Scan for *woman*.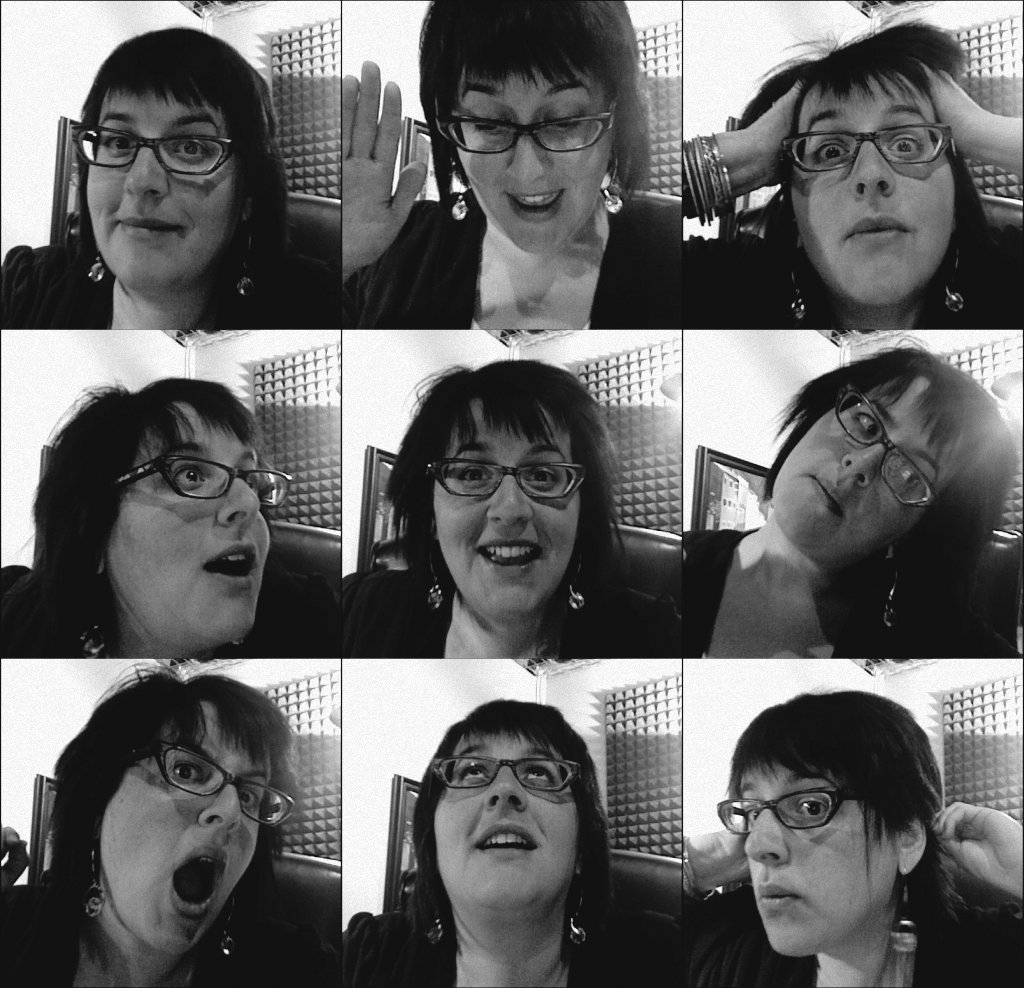
Scan result: [x1=333, y1=365, x2=693, y2=658].
